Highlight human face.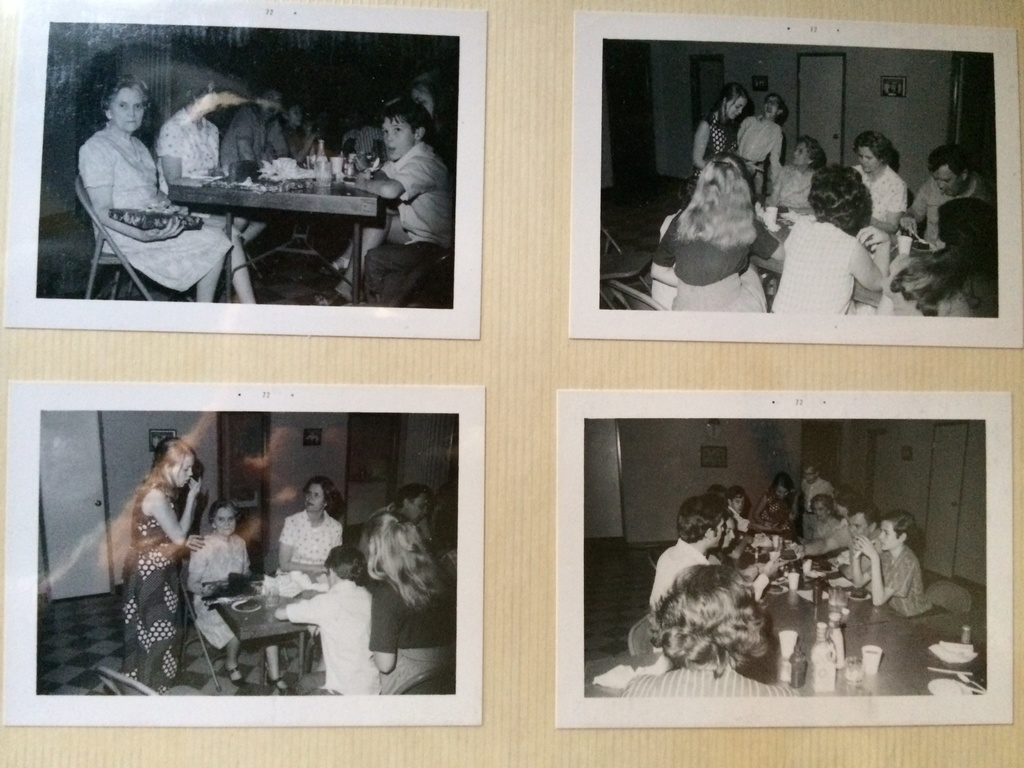
Highlighted region: 763, 93, 781, 119.
